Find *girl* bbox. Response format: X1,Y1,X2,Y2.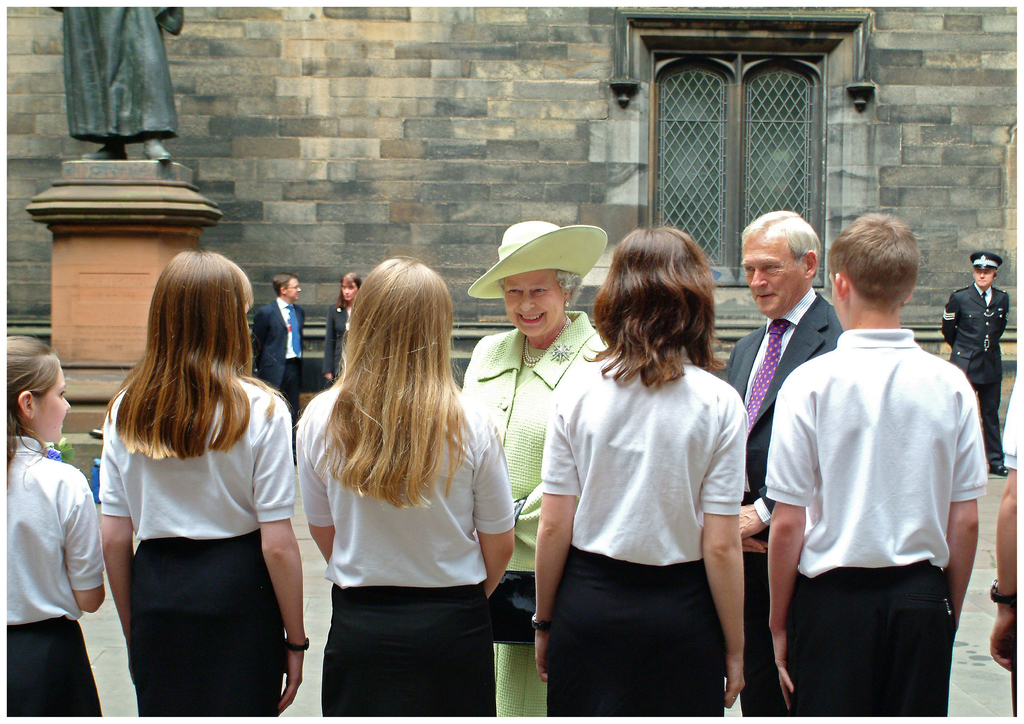
528,229,749,717.
